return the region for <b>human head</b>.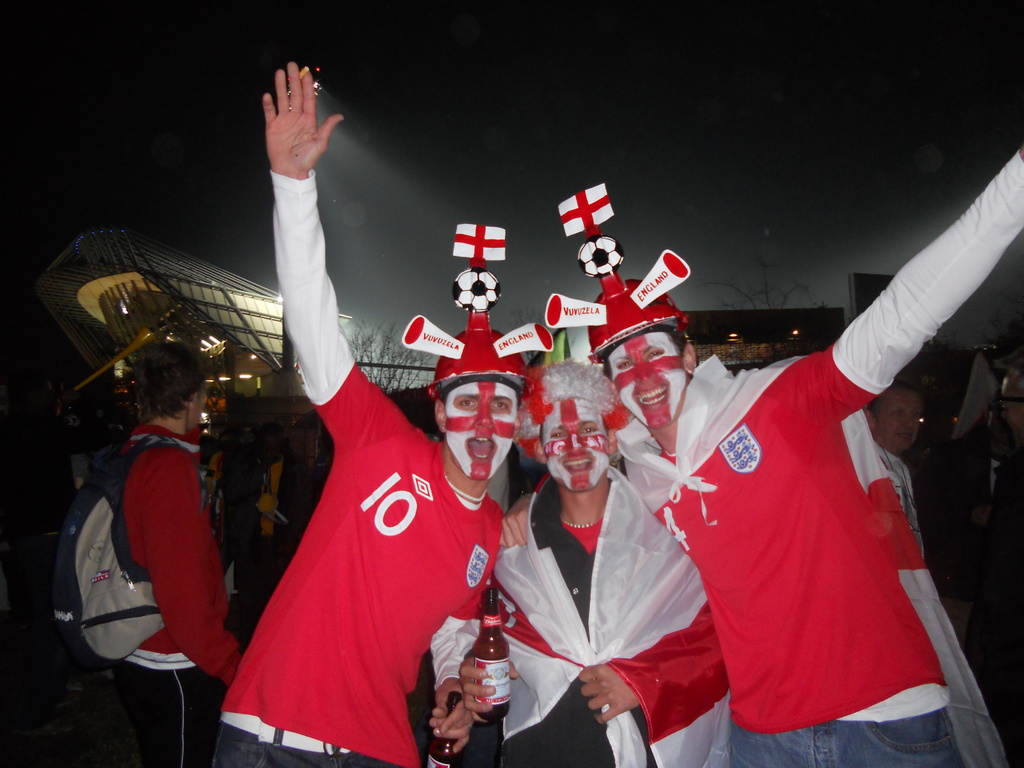
[582,273,697,426].
